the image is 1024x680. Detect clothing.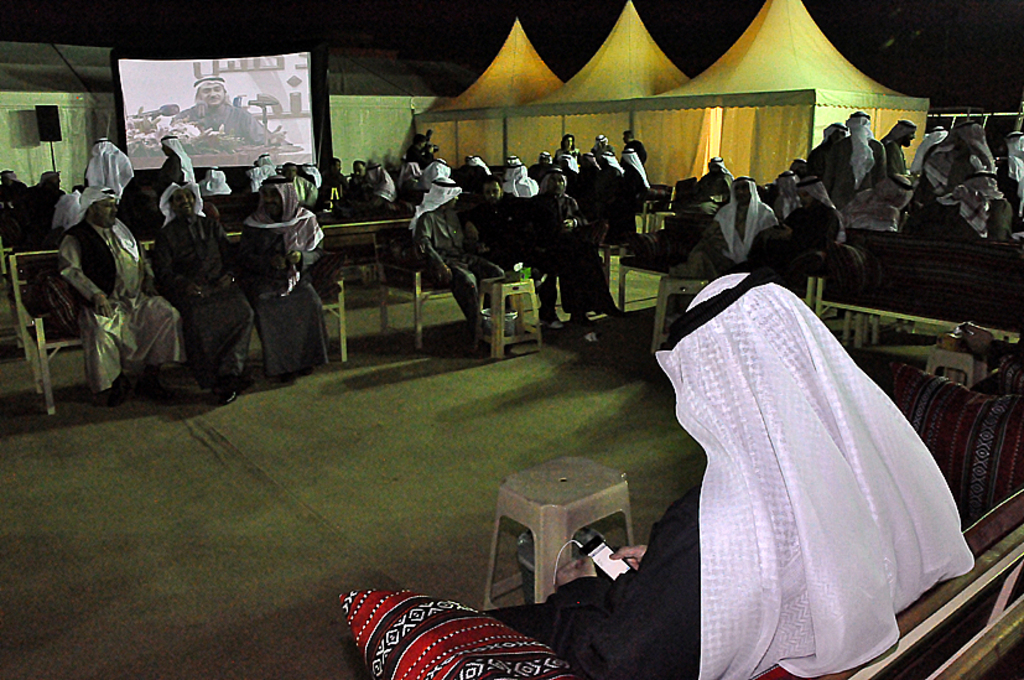
Detection: l=411, t=197, r=501, b=337.
